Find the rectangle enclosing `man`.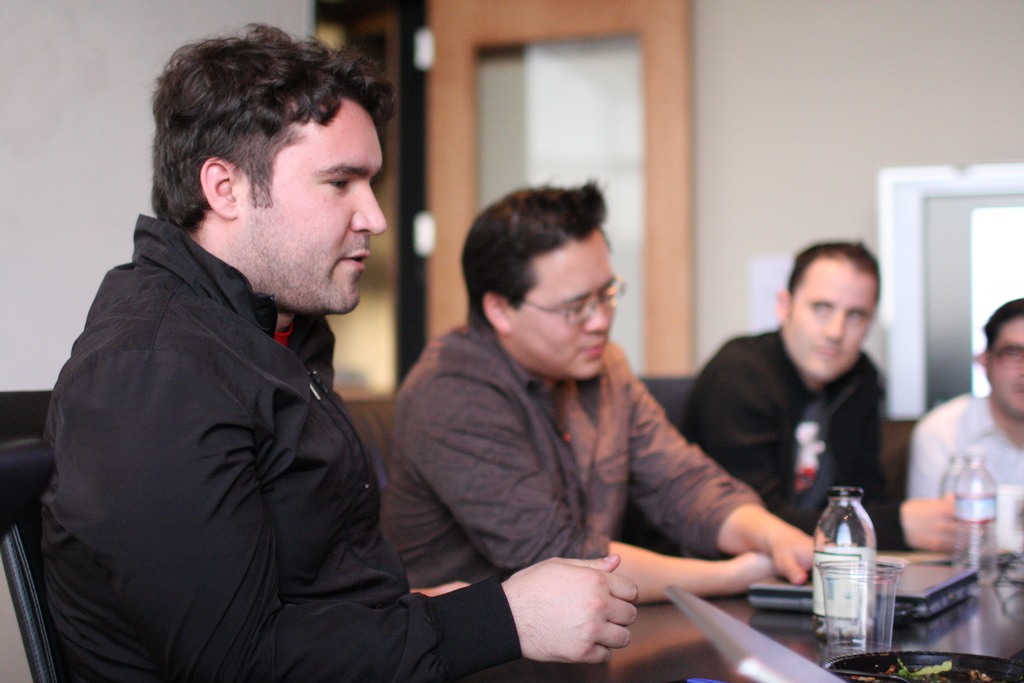
l=904, t=293, r=1023, b=556.
